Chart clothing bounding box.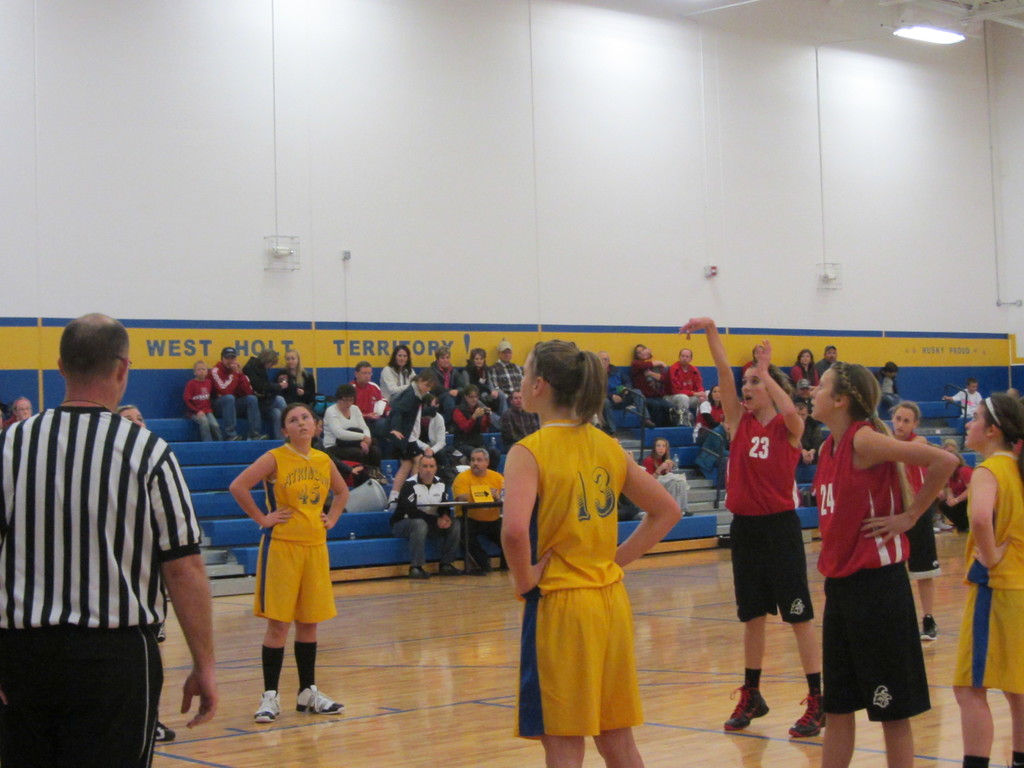
Charted: box(184, 381, 212, 440).
